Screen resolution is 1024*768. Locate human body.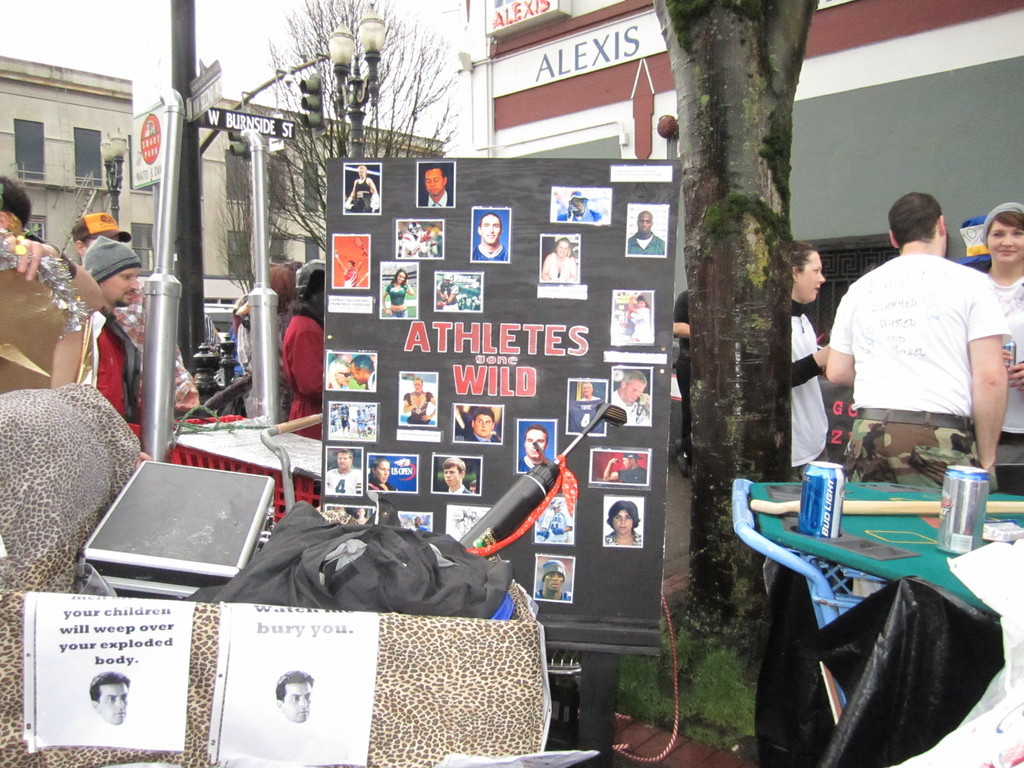
box=[789, 294, 831, 488].
